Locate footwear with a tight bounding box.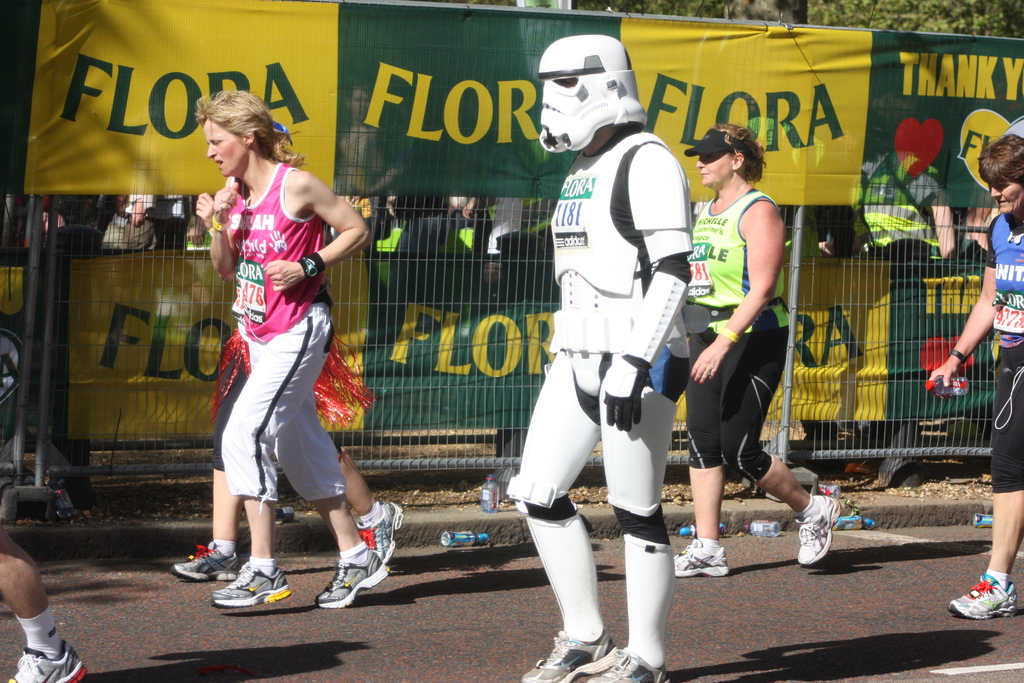
locate(518, 630, 614, 682).
